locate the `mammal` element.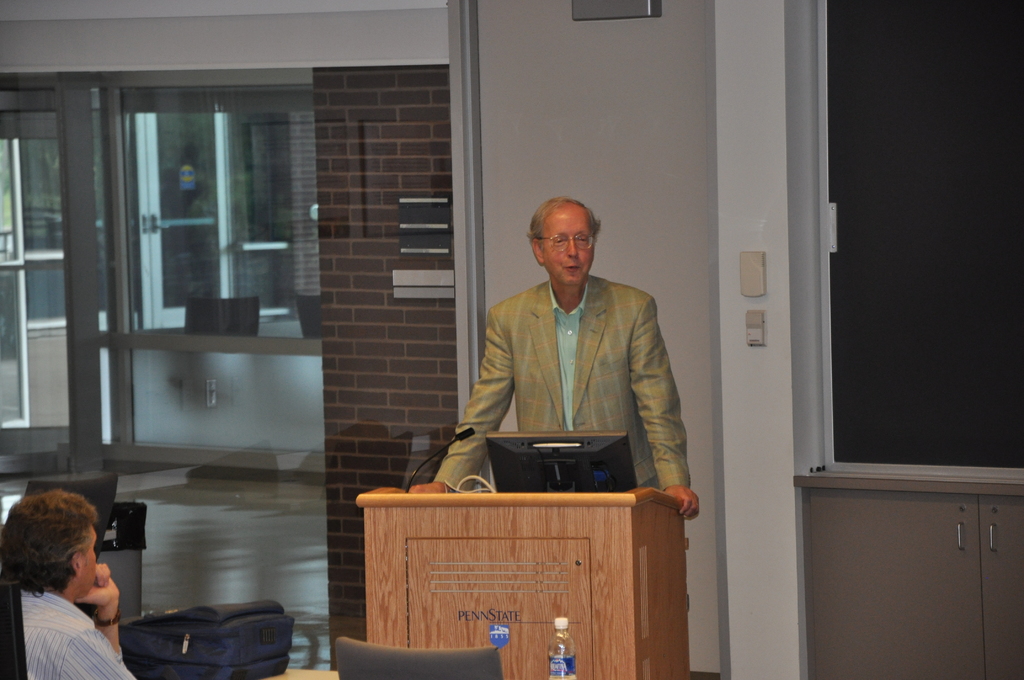
Element bbox: Rect(416, 222, 688, 508).
